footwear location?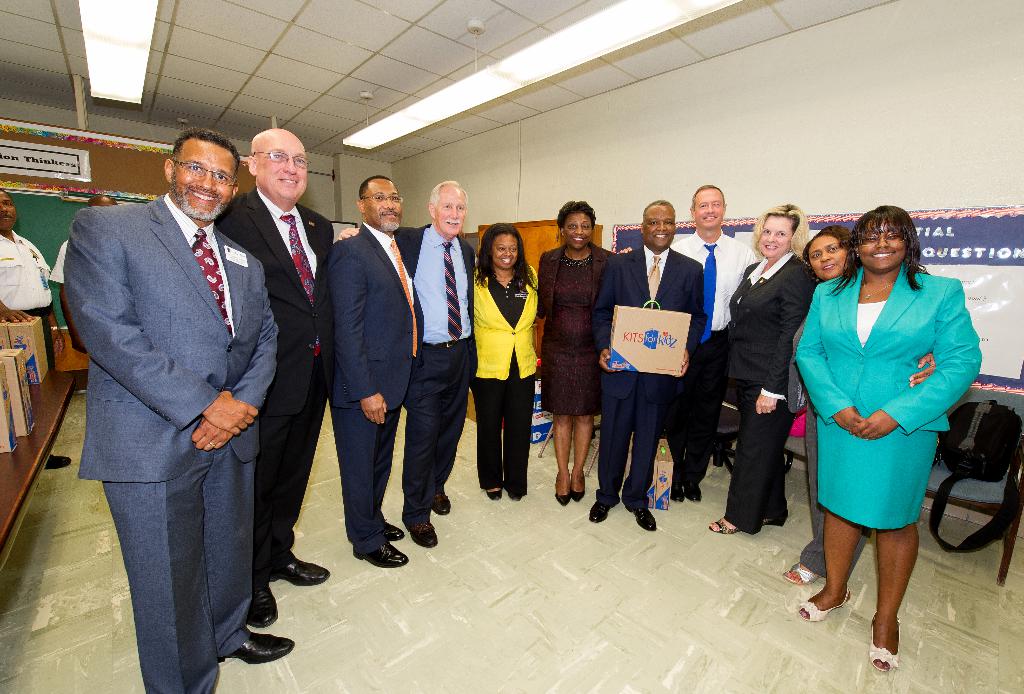
pyautogui.locateOnScreen(246, 583, 278, 630)
